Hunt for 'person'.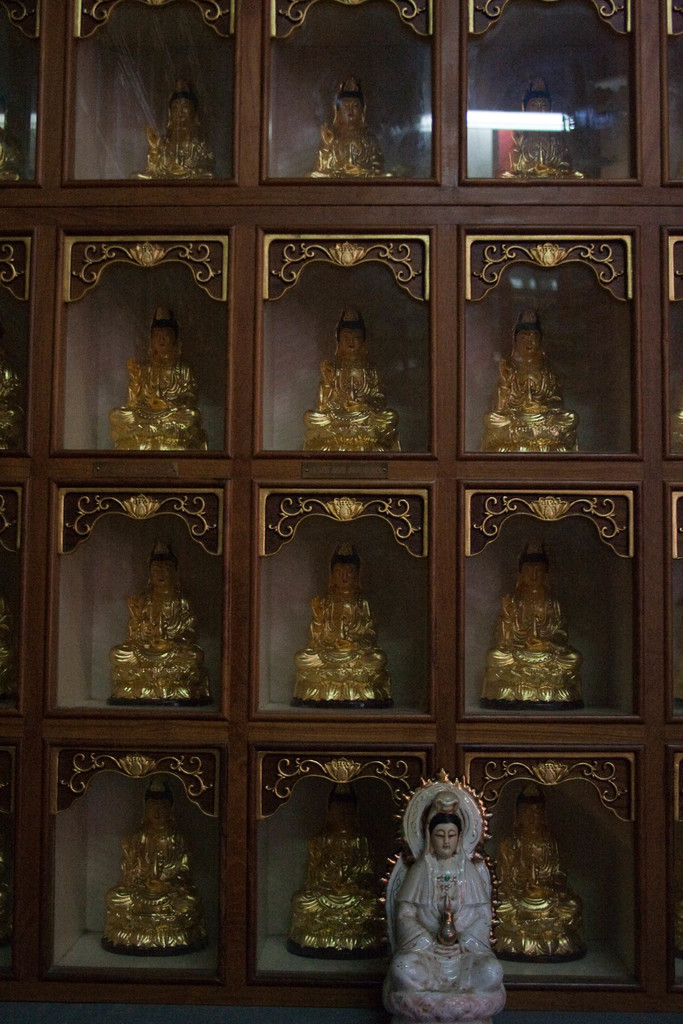
Hunted down at {"left": 504, "top": 67, "right": 584, "bottom": 182}.
